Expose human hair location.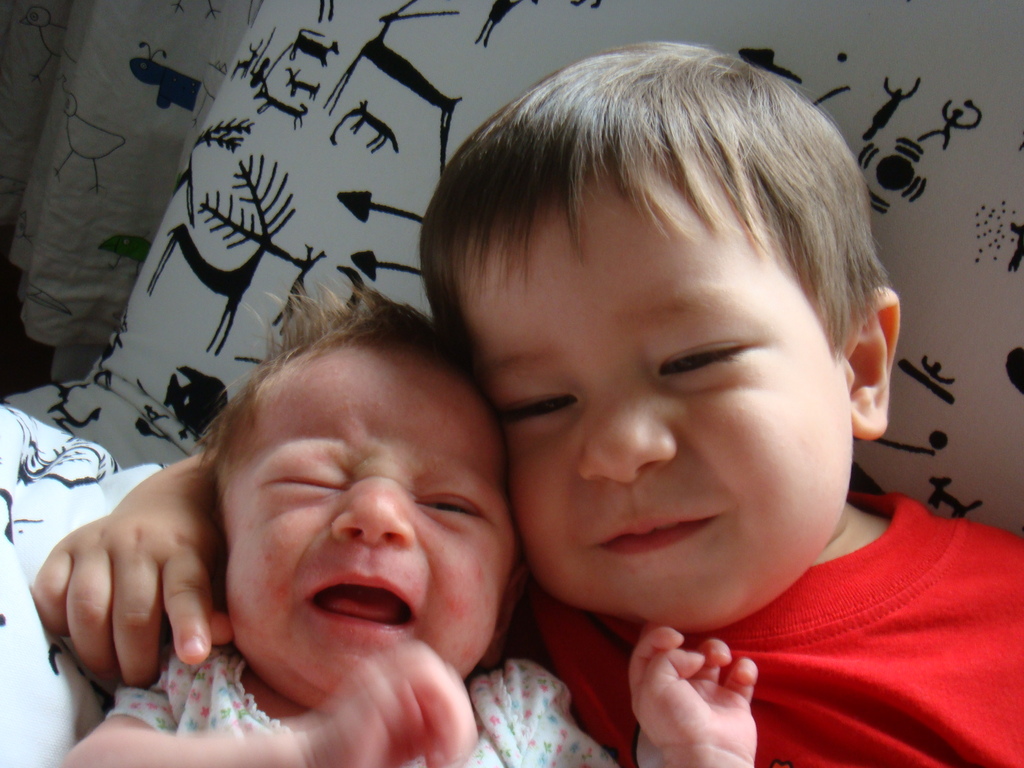
Exposed at left=412, top=42, right=889, bottom=358.
